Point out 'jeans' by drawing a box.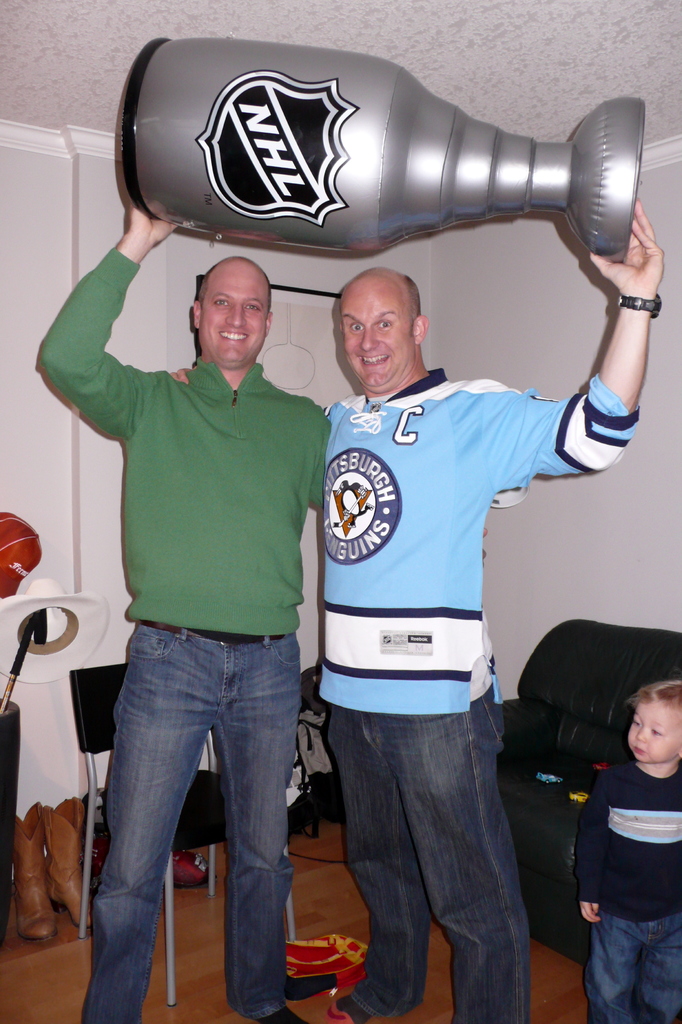
select_region(77, 630, 324, 1011).
